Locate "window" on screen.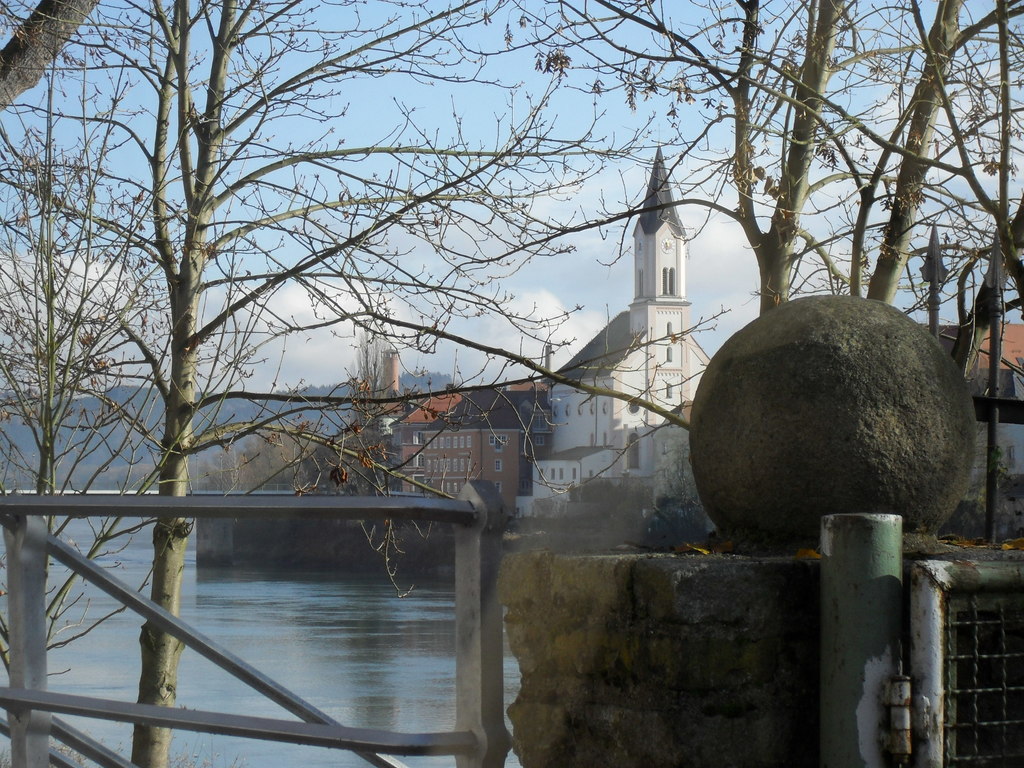
On screen at rect(388, 430, 397, 445).
